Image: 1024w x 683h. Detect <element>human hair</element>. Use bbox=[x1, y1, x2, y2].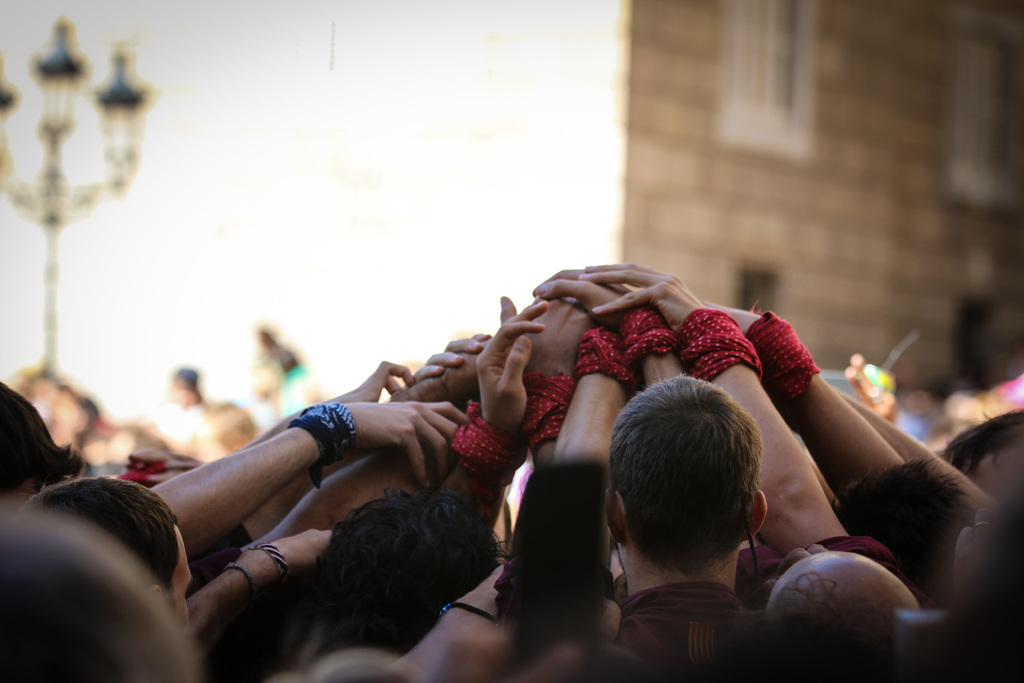
bbox=[605, 384, 771, 595].
